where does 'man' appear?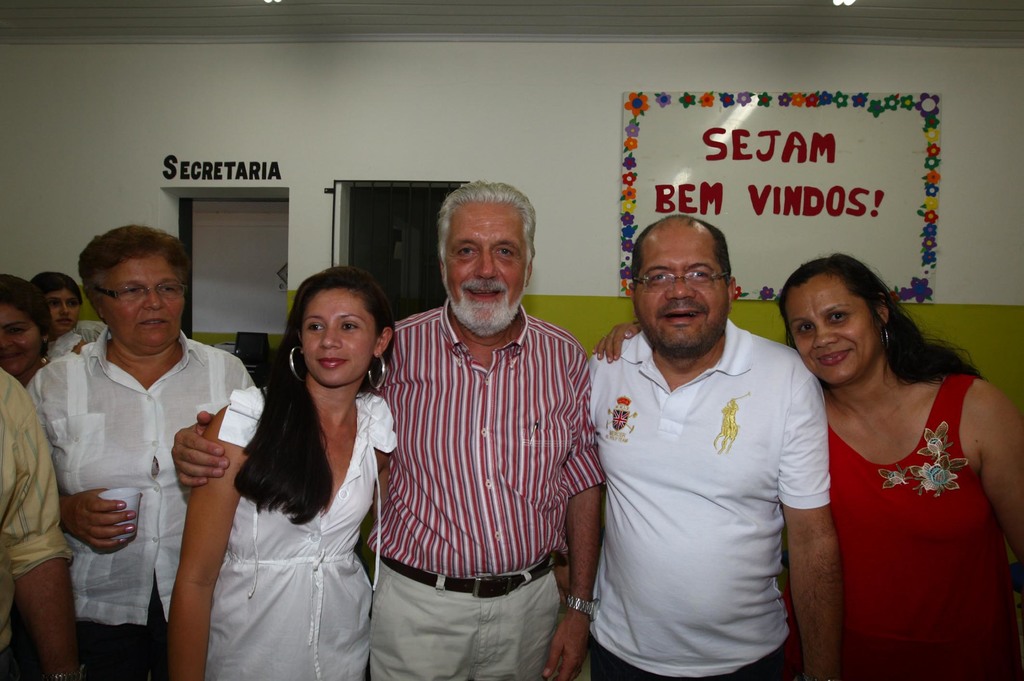
Appears at [left=563, top=163, right=842, bottom=680].
